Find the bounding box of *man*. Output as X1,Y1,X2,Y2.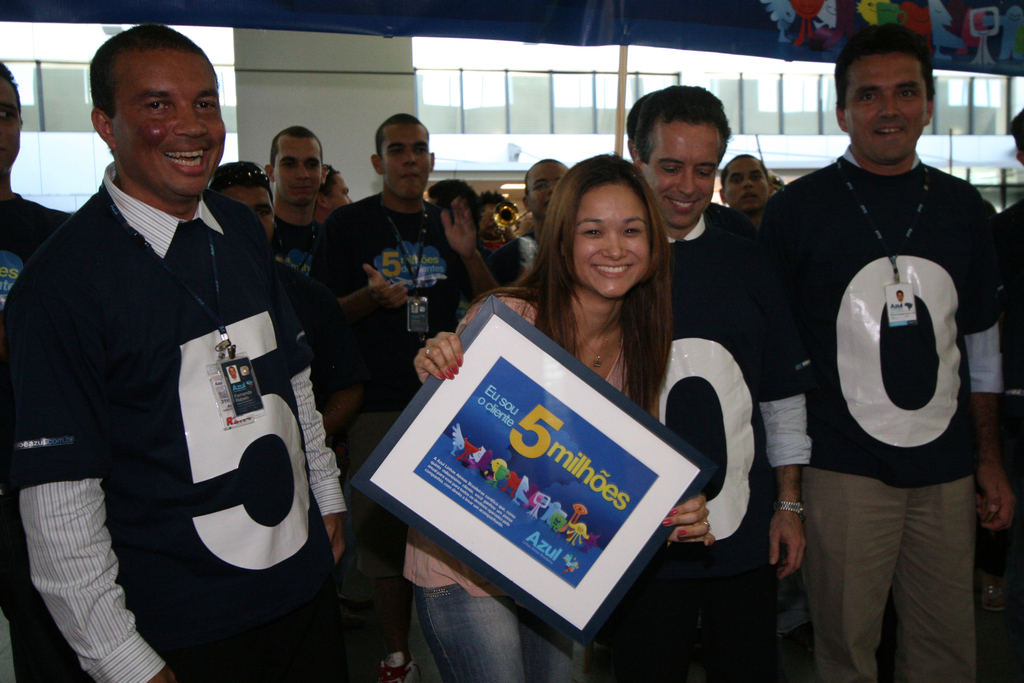
607,82,813,682.
